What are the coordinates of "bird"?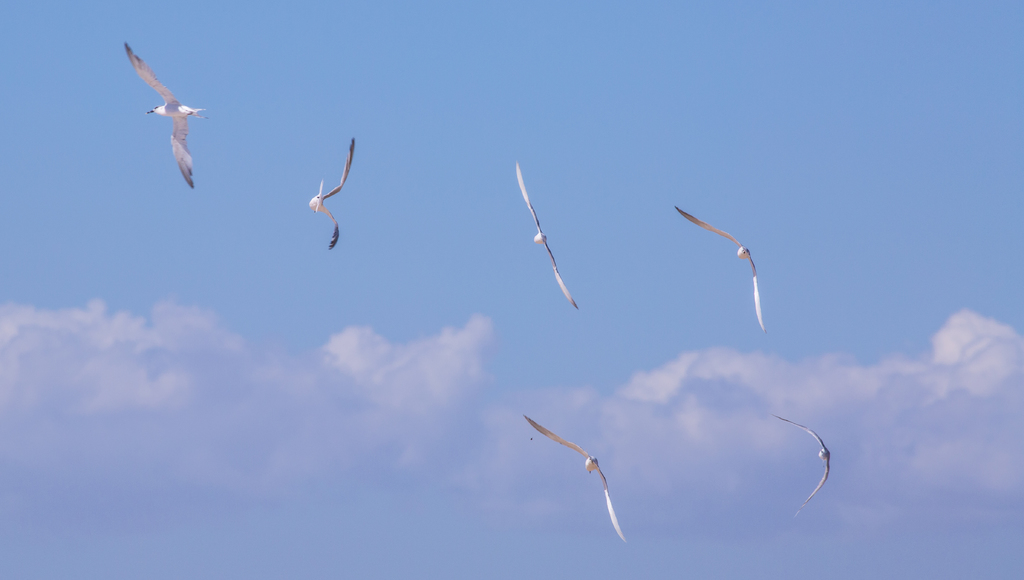
<bbox>520, 406, 624, 549</bbox>.
